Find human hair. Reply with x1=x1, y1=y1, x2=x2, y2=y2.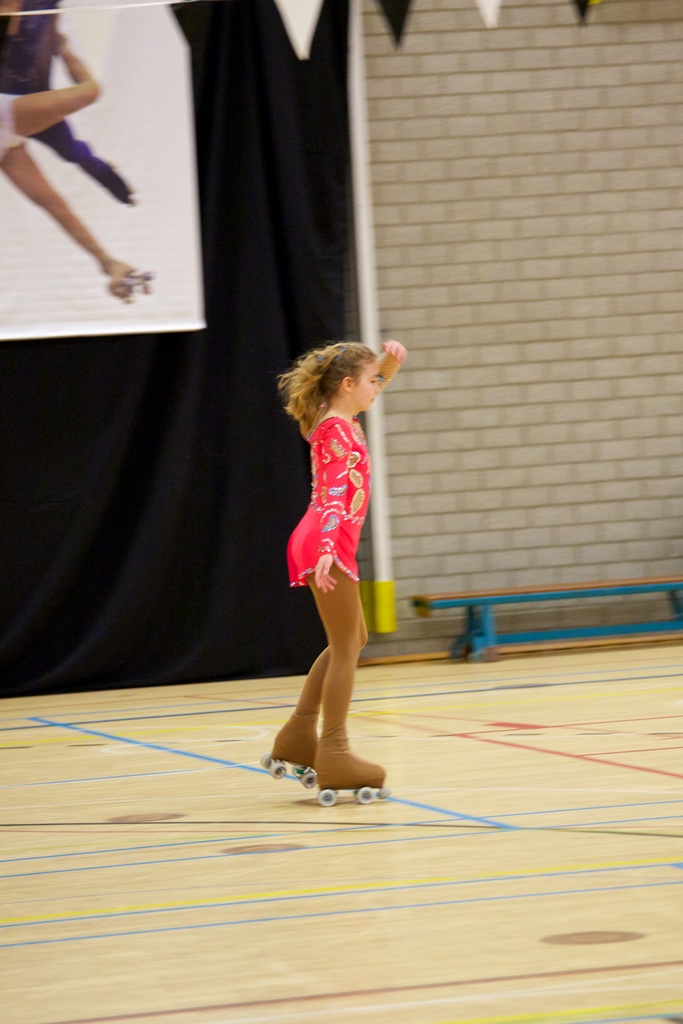
x1=281, y1=334, x2=383, y2=423.
